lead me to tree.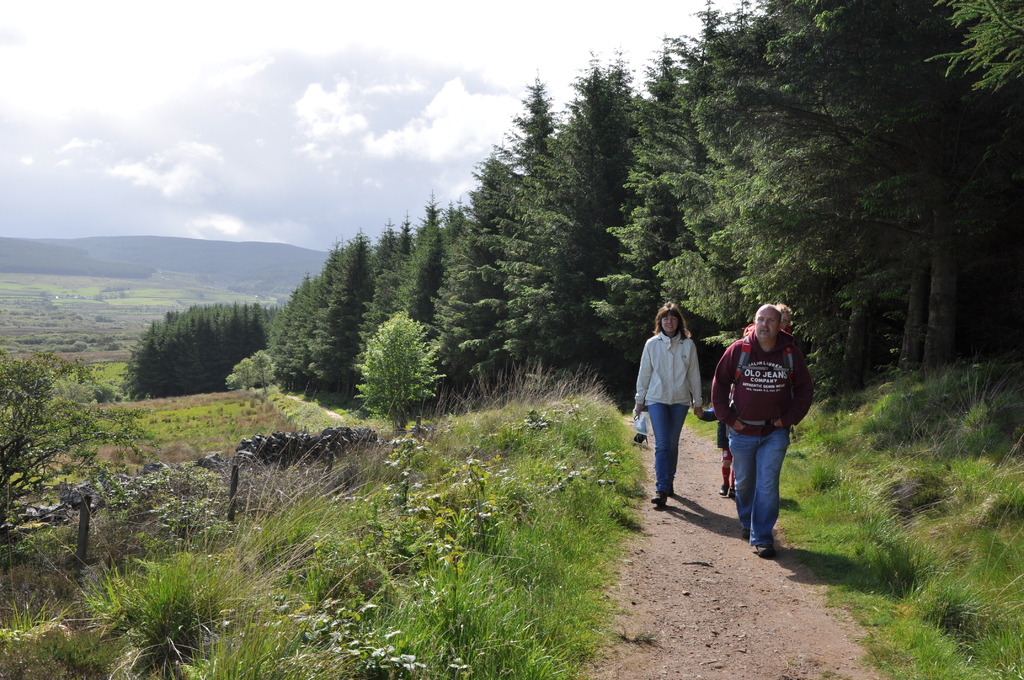
Lead to [left=0, top=346, right=153, bottom=505].
